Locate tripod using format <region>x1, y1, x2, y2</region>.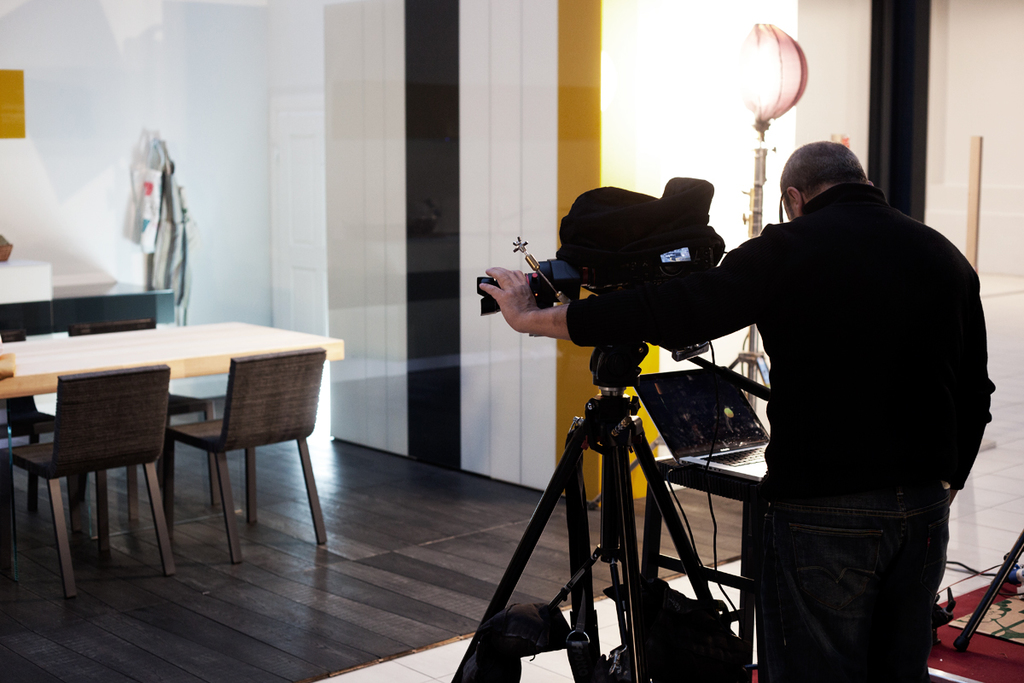
<region>451, 342, 757, 682</region>.
